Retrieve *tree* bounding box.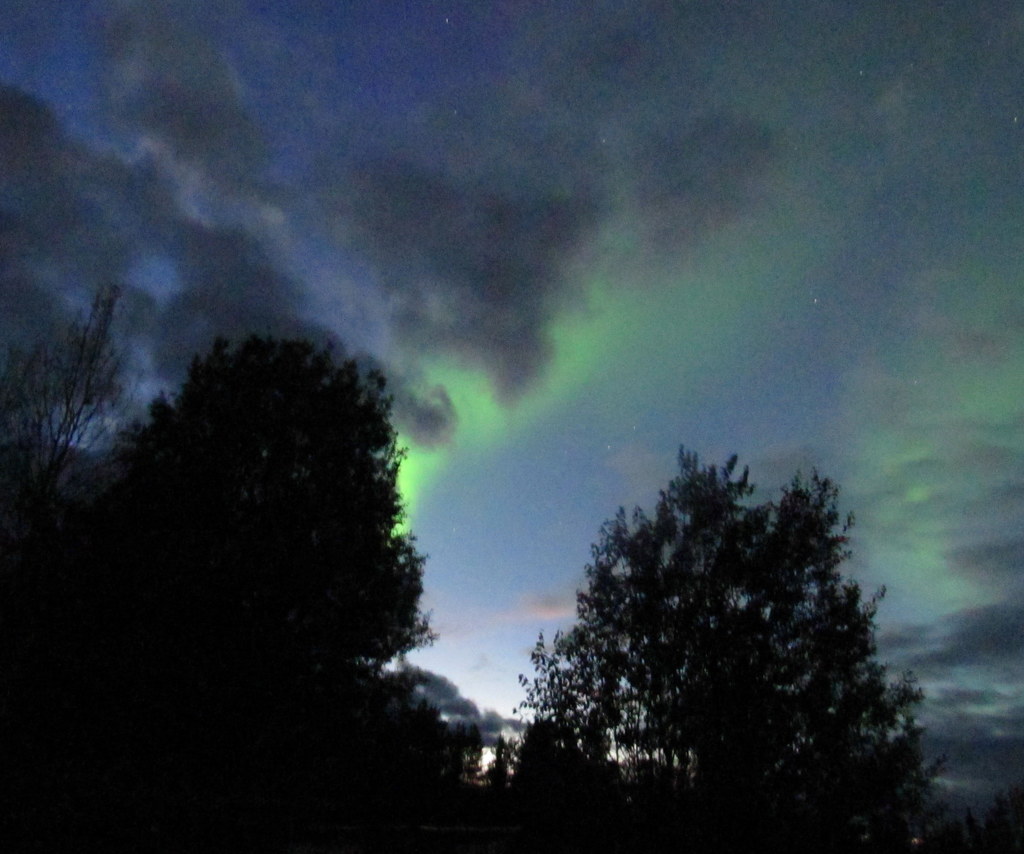
Bounding box: Rect(120, 335, 436, 675).
